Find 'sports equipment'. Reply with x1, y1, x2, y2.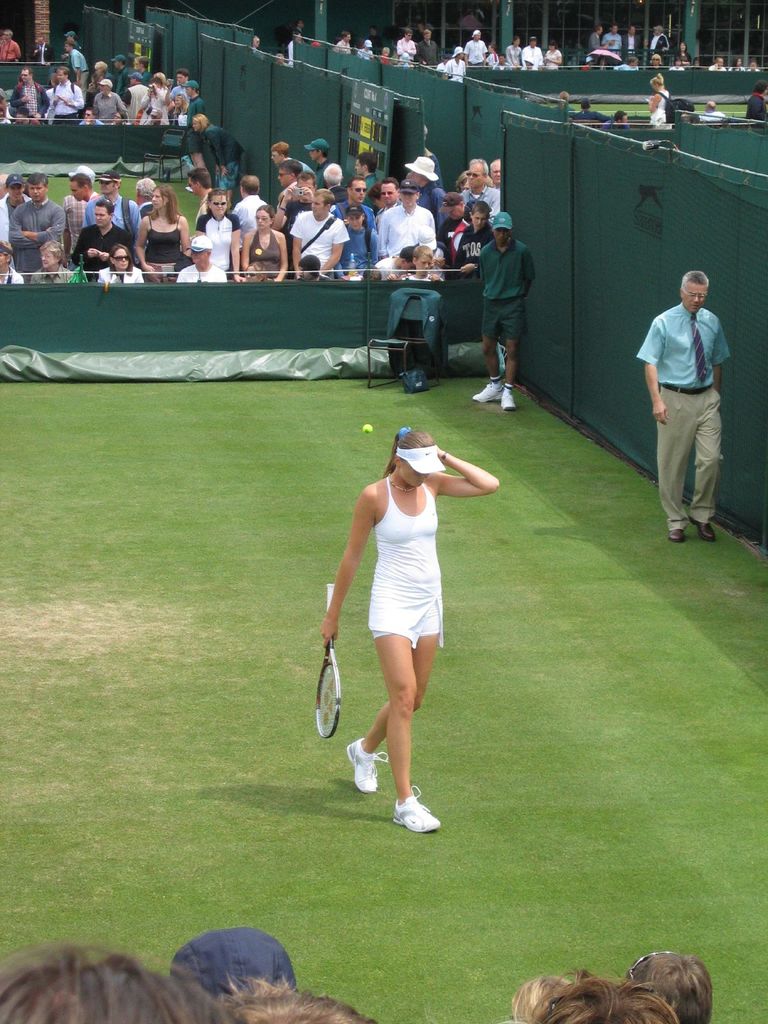
312, 586, 339, 737.
